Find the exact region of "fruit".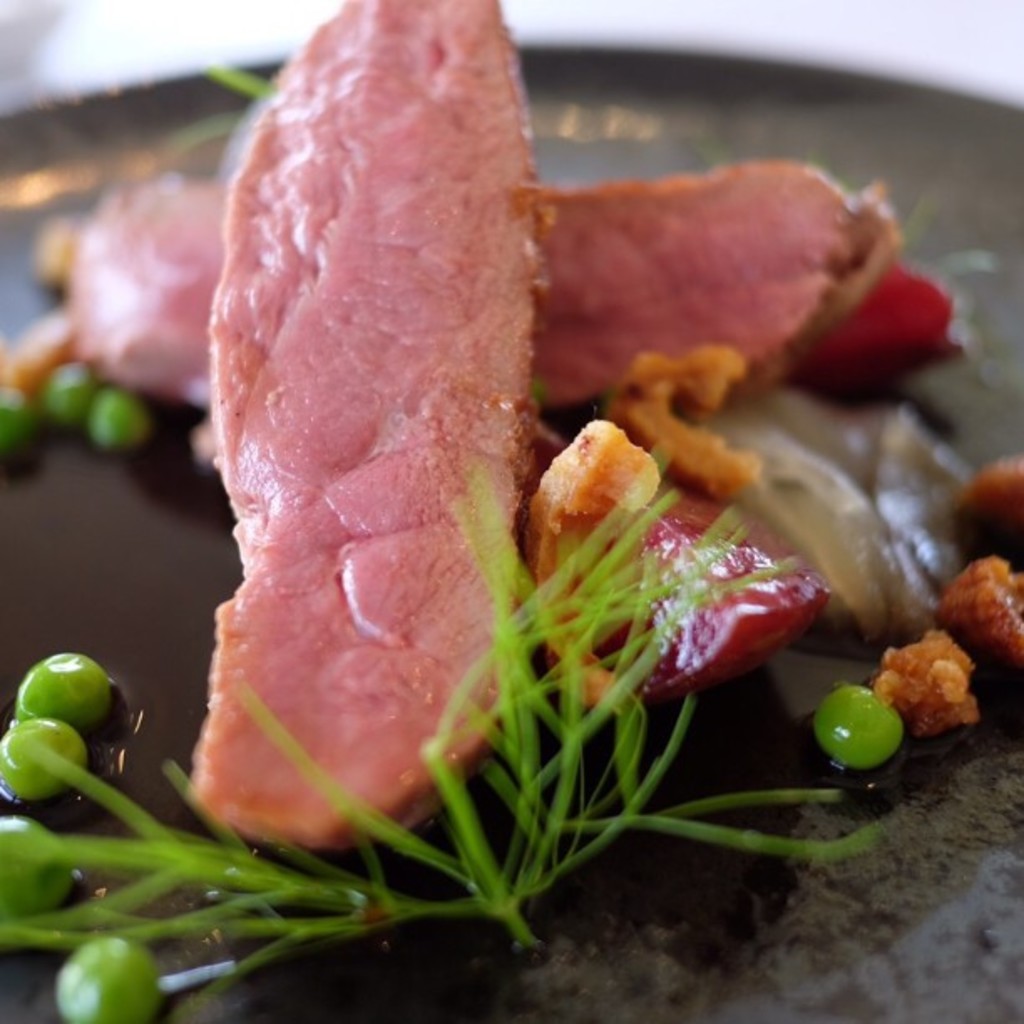
Exact region: bbox=[35, 358, 92, 432].
